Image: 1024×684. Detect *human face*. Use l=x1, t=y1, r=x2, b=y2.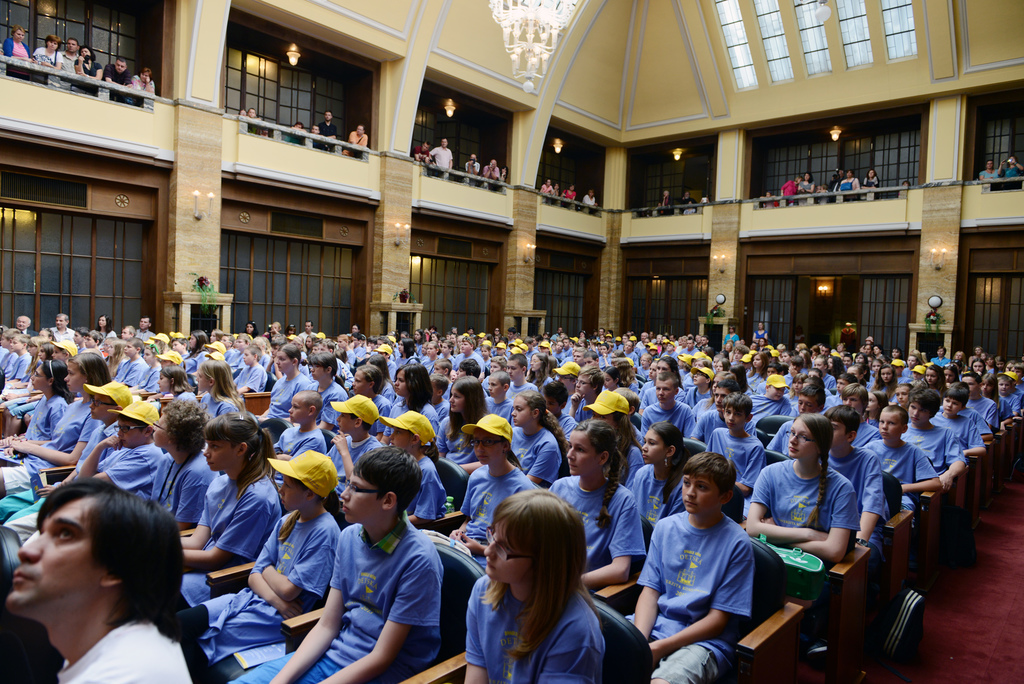
l=656, t=384, r=671, b=403.
